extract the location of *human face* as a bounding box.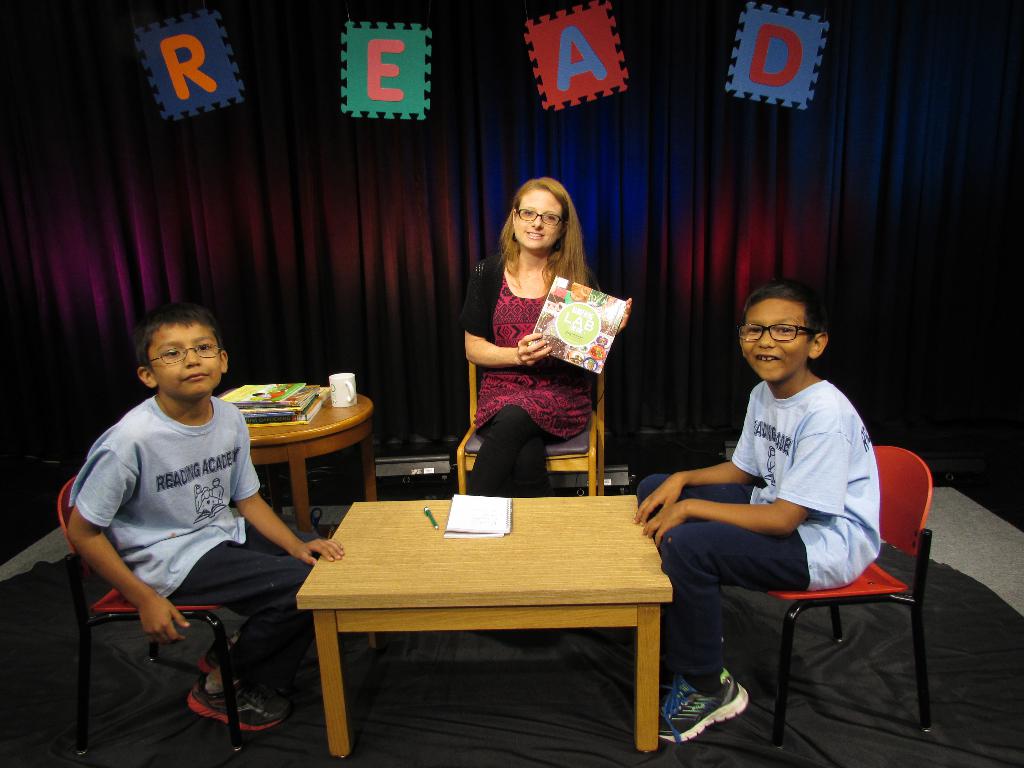
l=740, t=294, r=812, b=390.
